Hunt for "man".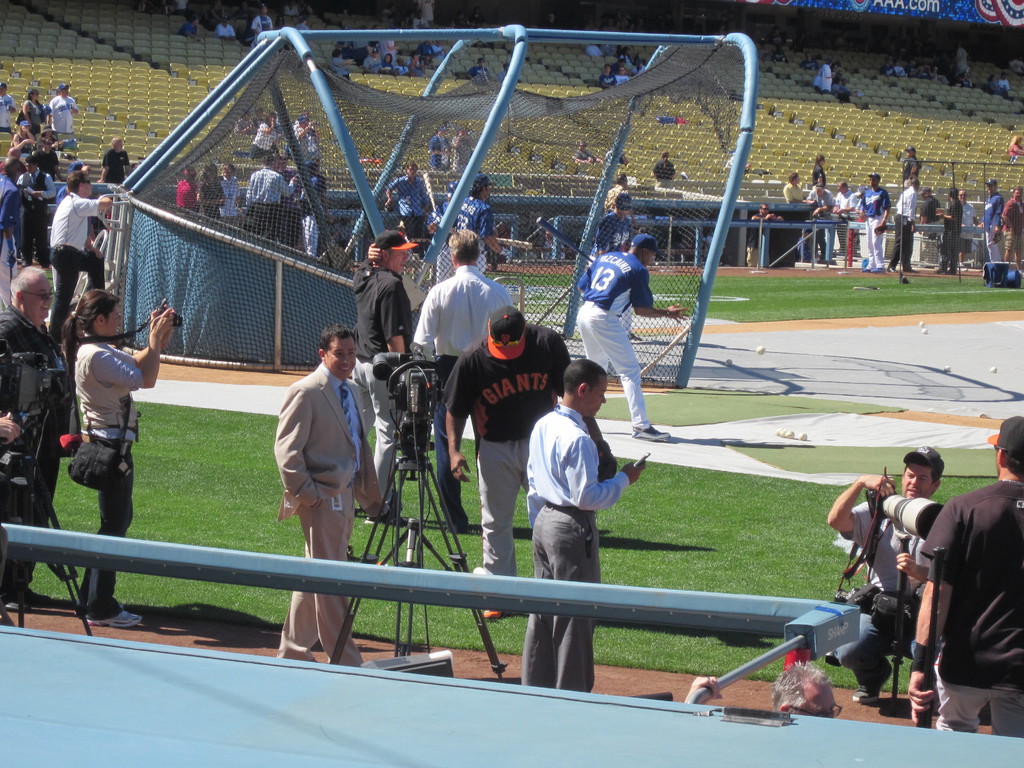
Hunted down at (431, 40, 450, 66).
